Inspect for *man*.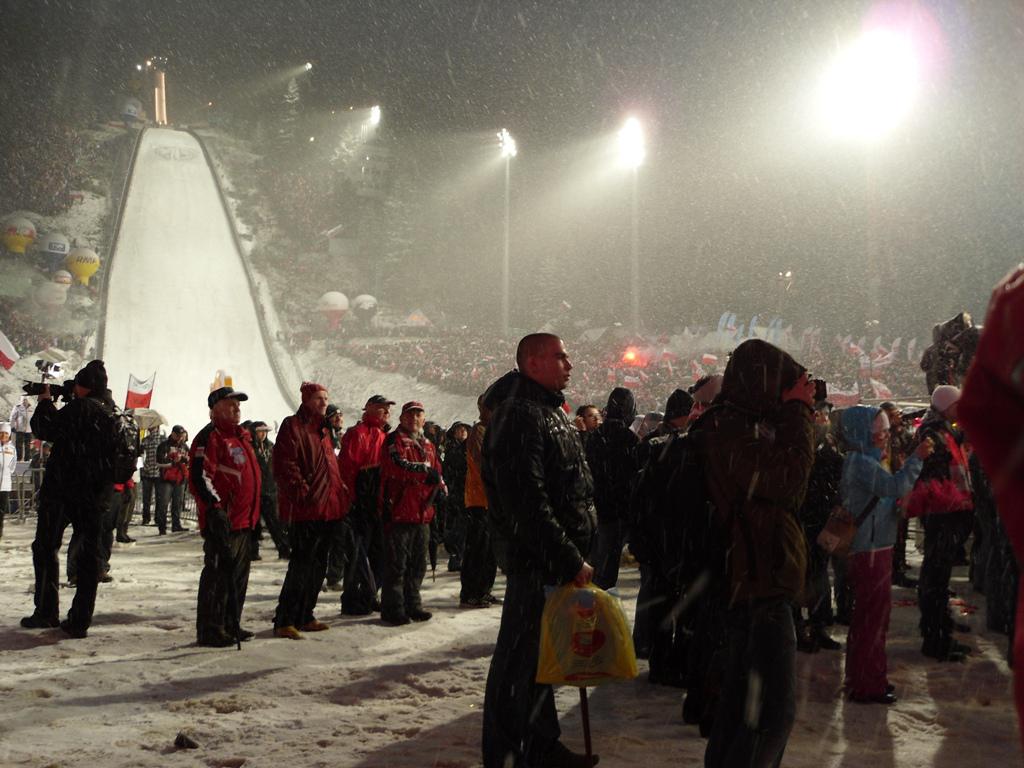
Inspection: [x1=441, y1=420, x2=471, y2=575].
